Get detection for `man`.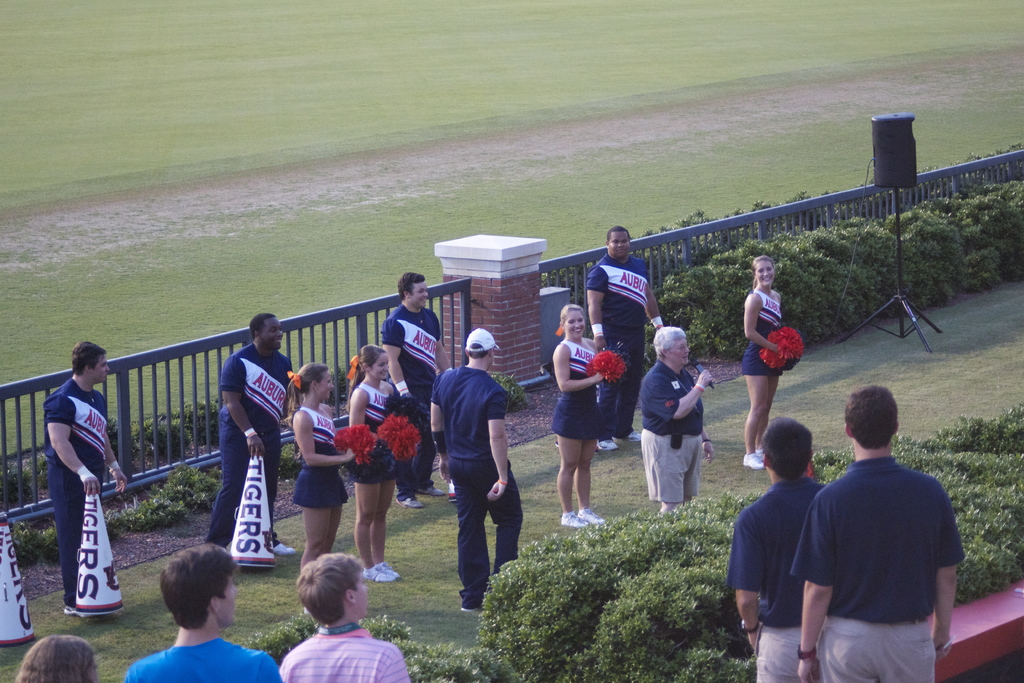
Detection: (38,354,130,588).
